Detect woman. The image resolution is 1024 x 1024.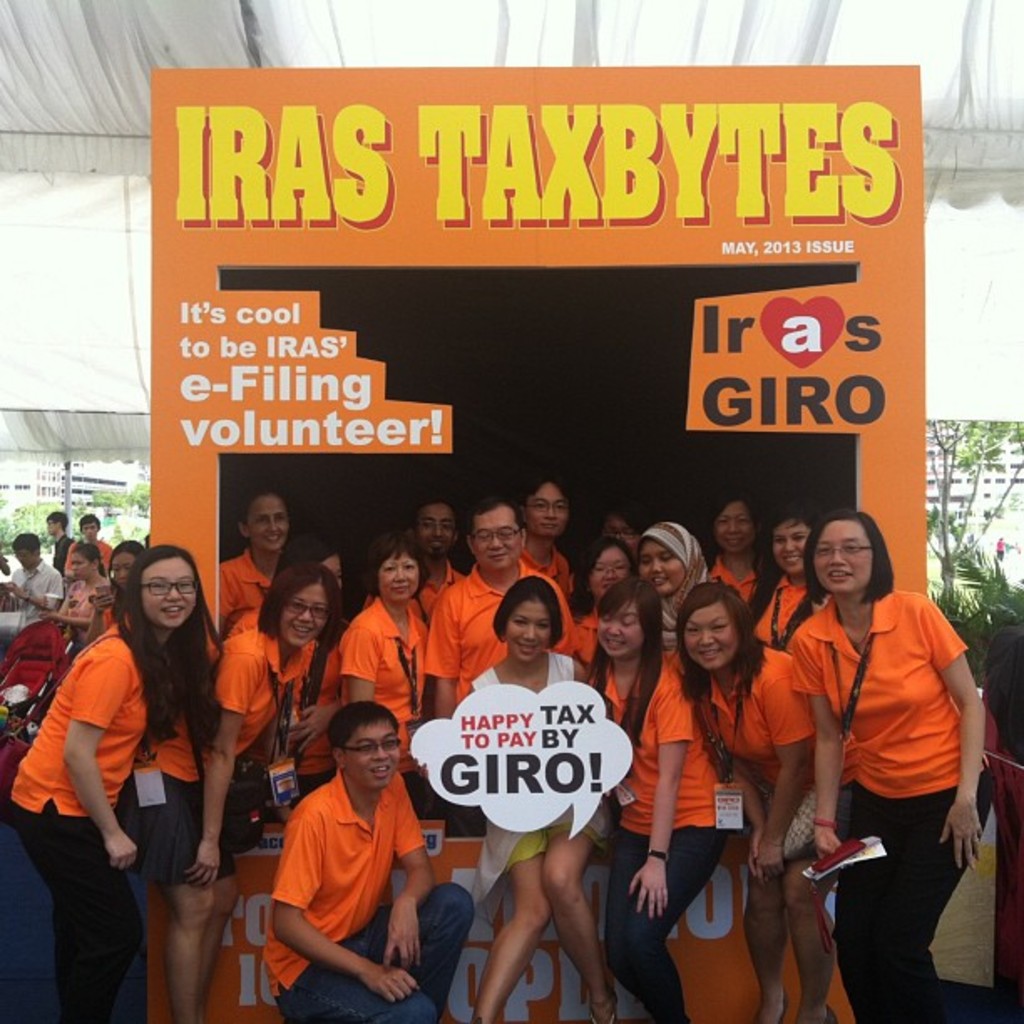
BBox(745, 504, 830, 637).
